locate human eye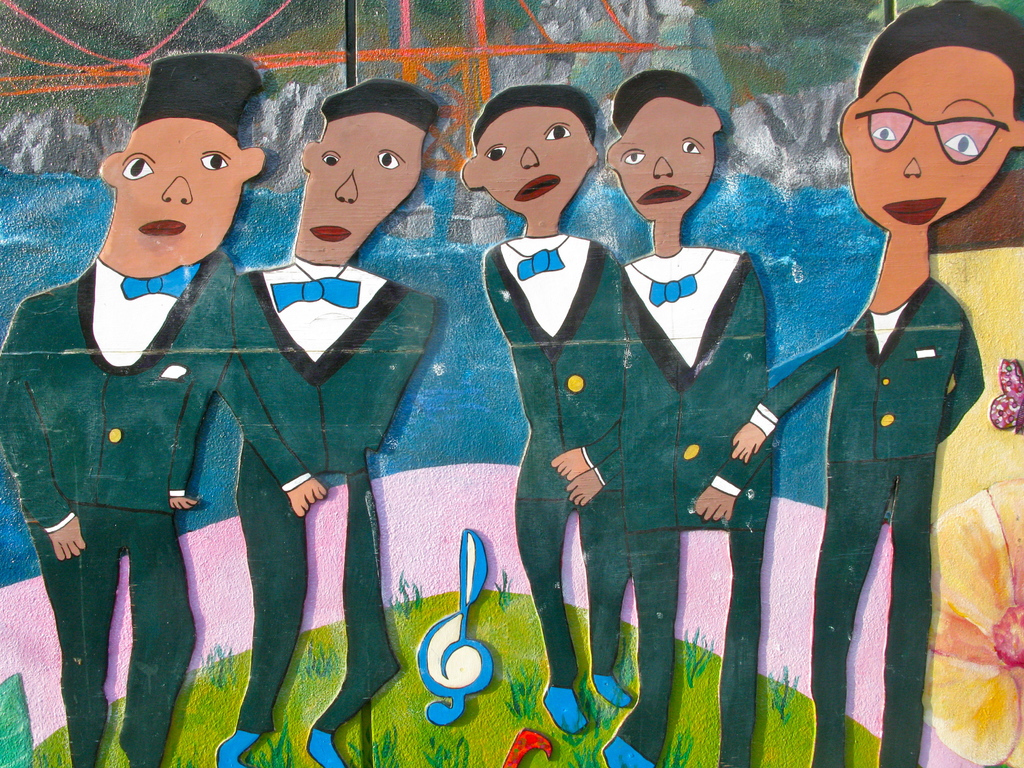
select_region(868, 124, 895, 145)
